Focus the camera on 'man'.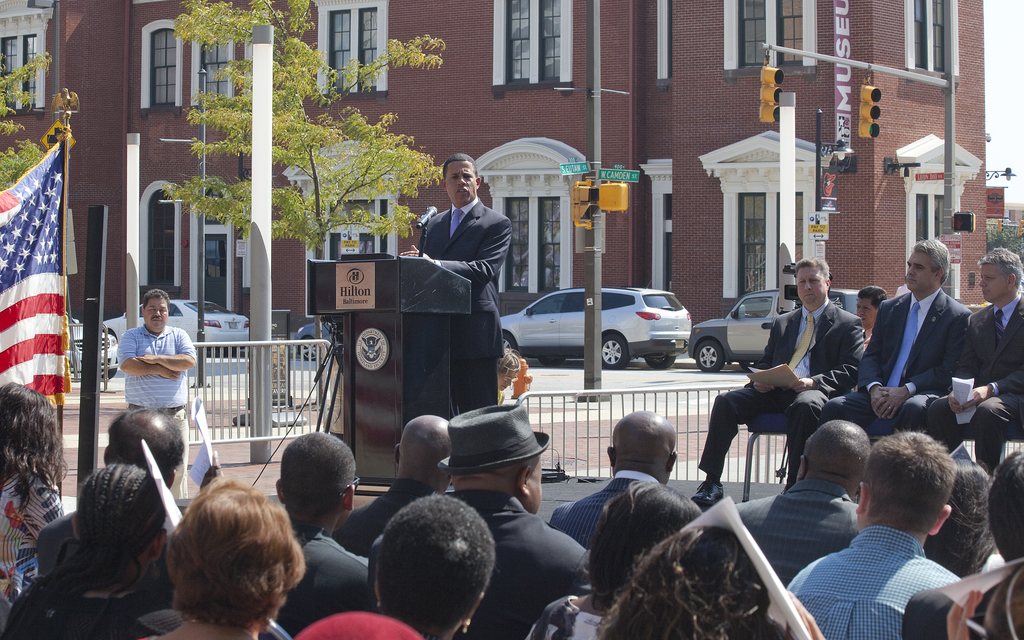
Focus region: 689 255 865 514.
